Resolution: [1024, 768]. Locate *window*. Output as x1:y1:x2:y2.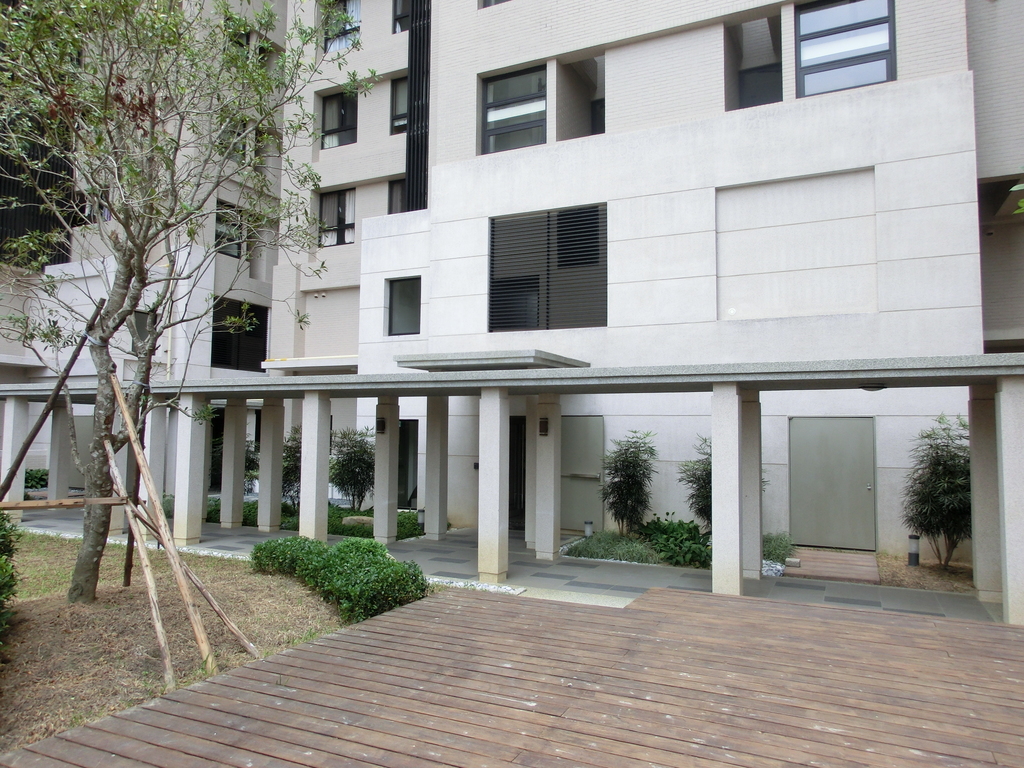
325:1:360:51.
